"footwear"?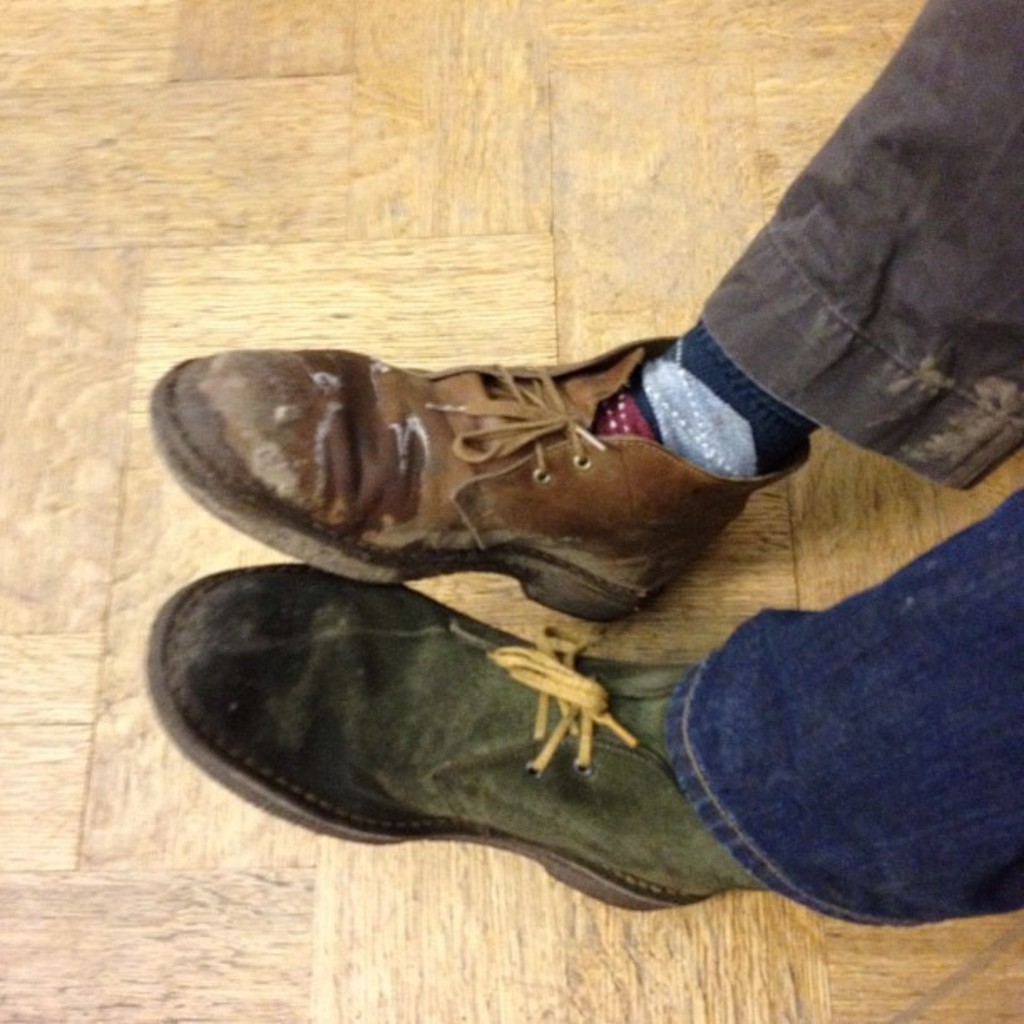
l=129, t=544, r=786, b=915
